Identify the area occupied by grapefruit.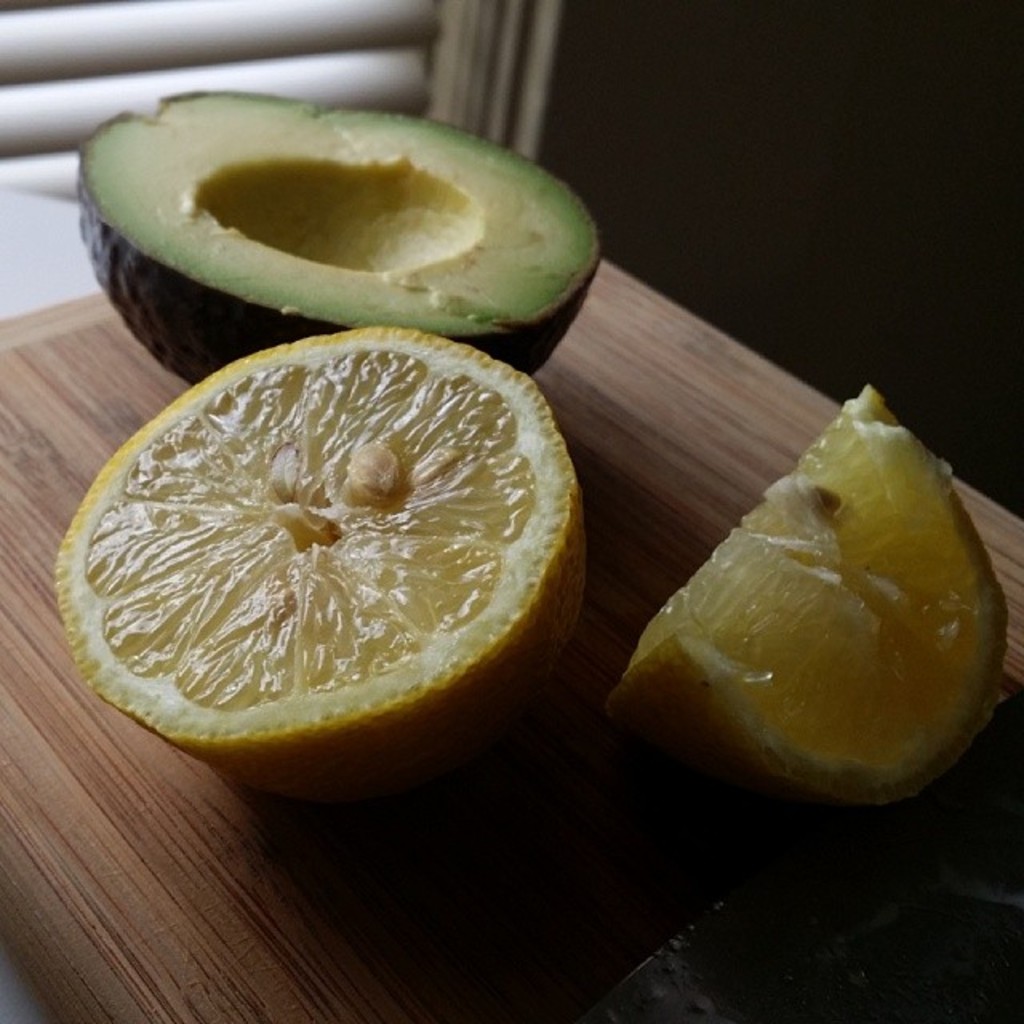
Area: 598/378/1011/816.
